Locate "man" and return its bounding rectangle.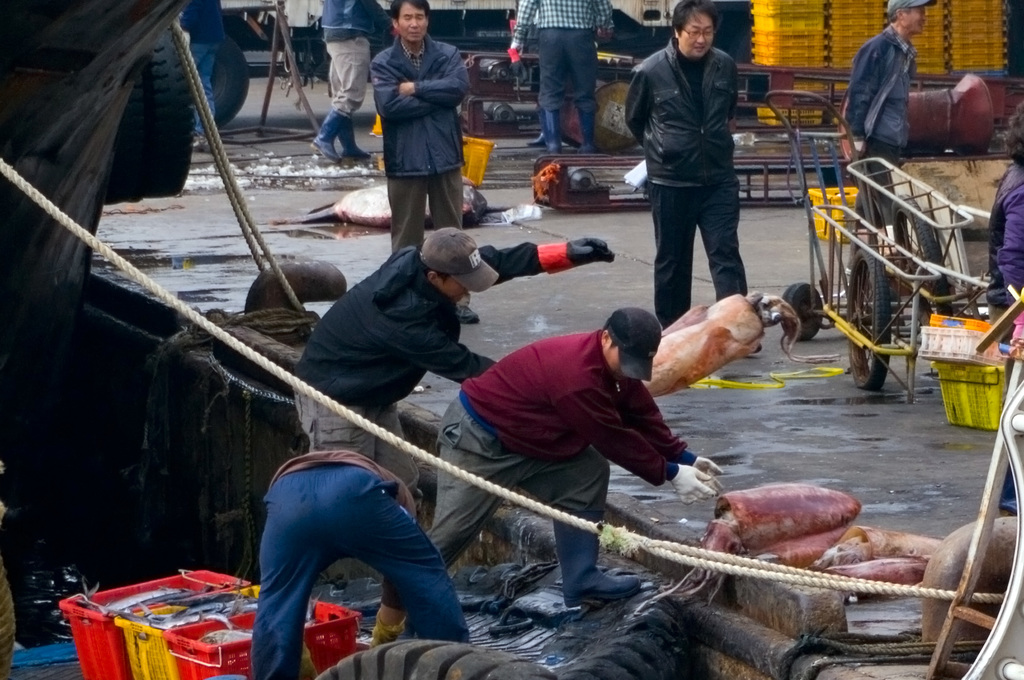
BBox(836, 0, 931, 191).
